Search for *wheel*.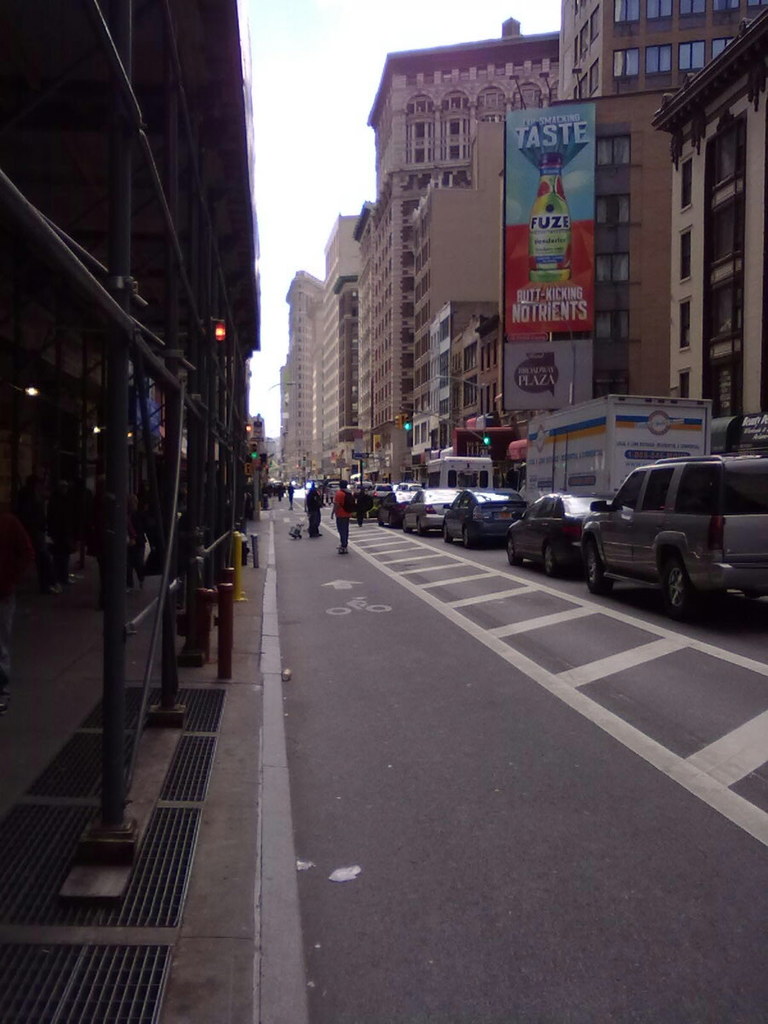
Found at l=588, t=534, r=609, b=594.
